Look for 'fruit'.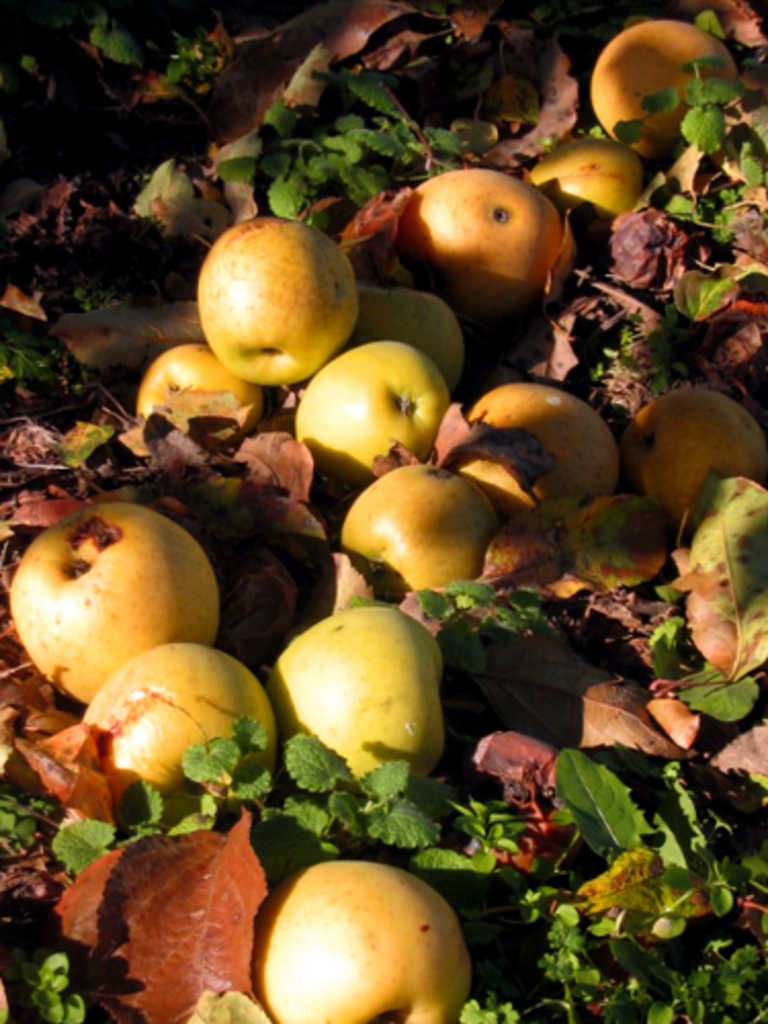
Found: 190, 215, 360, 391.
